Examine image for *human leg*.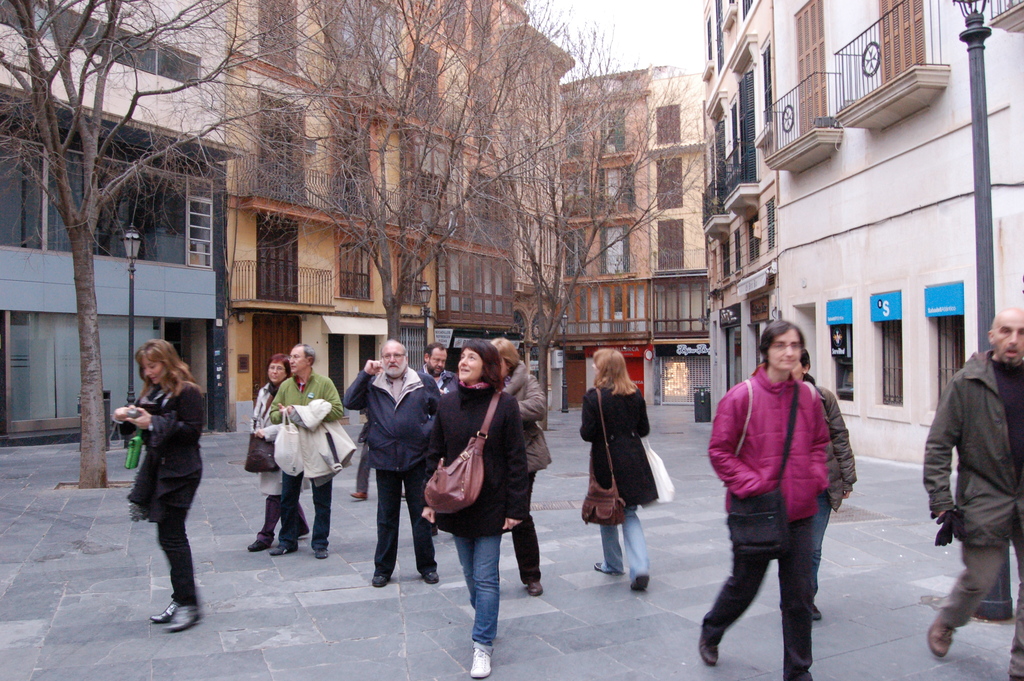
Examination result: 514,498,547,598.
